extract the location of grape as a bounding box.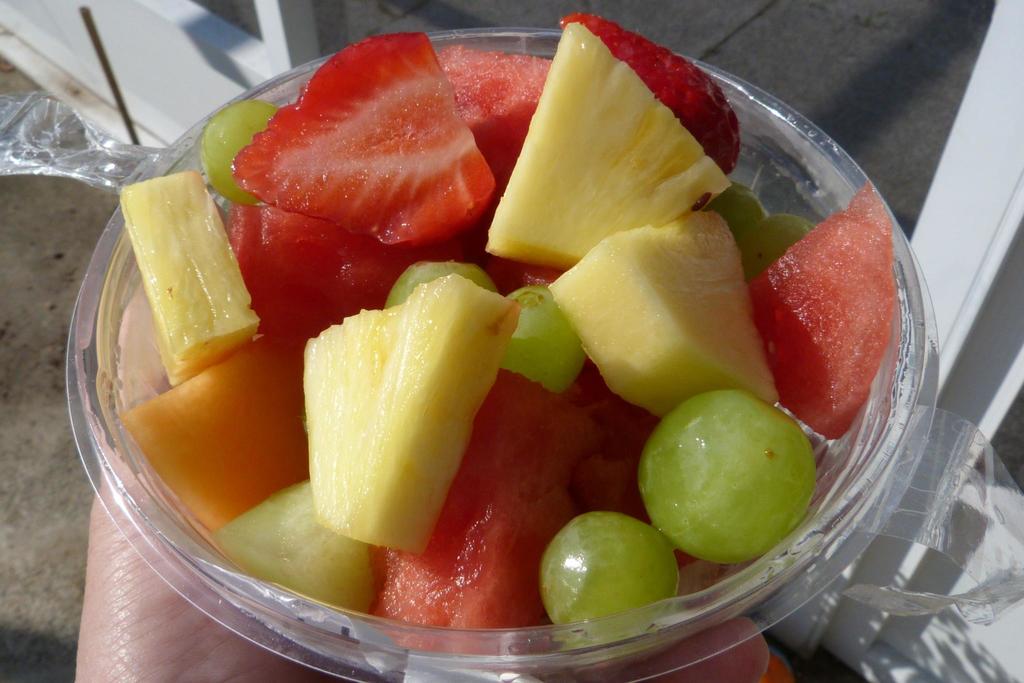
box=[639, 394, 817, 560].
